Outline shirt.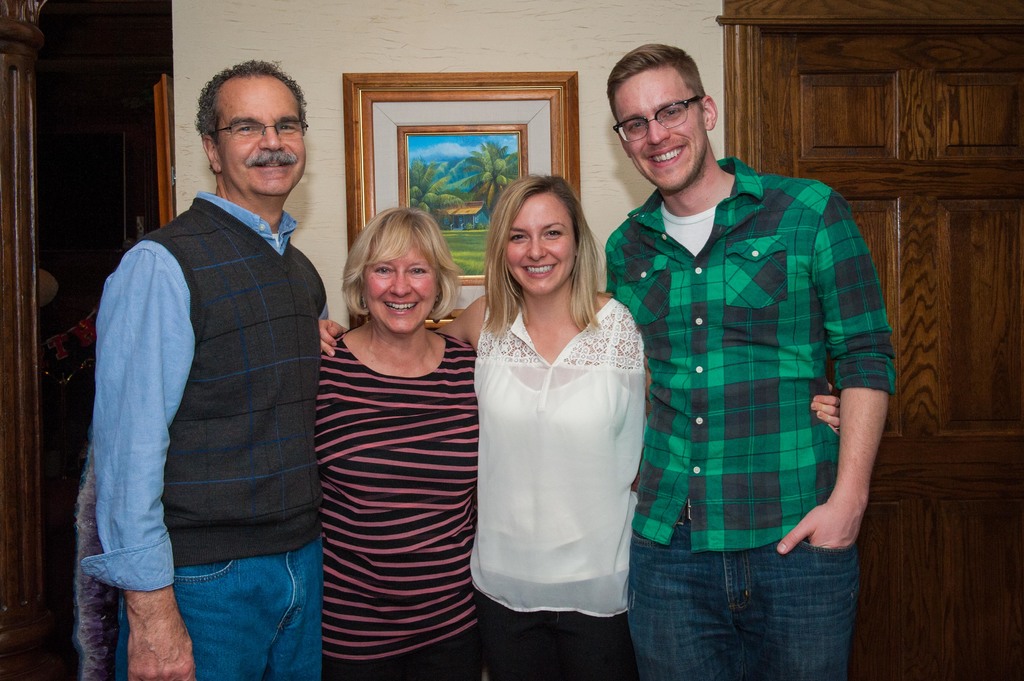
Outline: detection(81, 191, 333, 592).
